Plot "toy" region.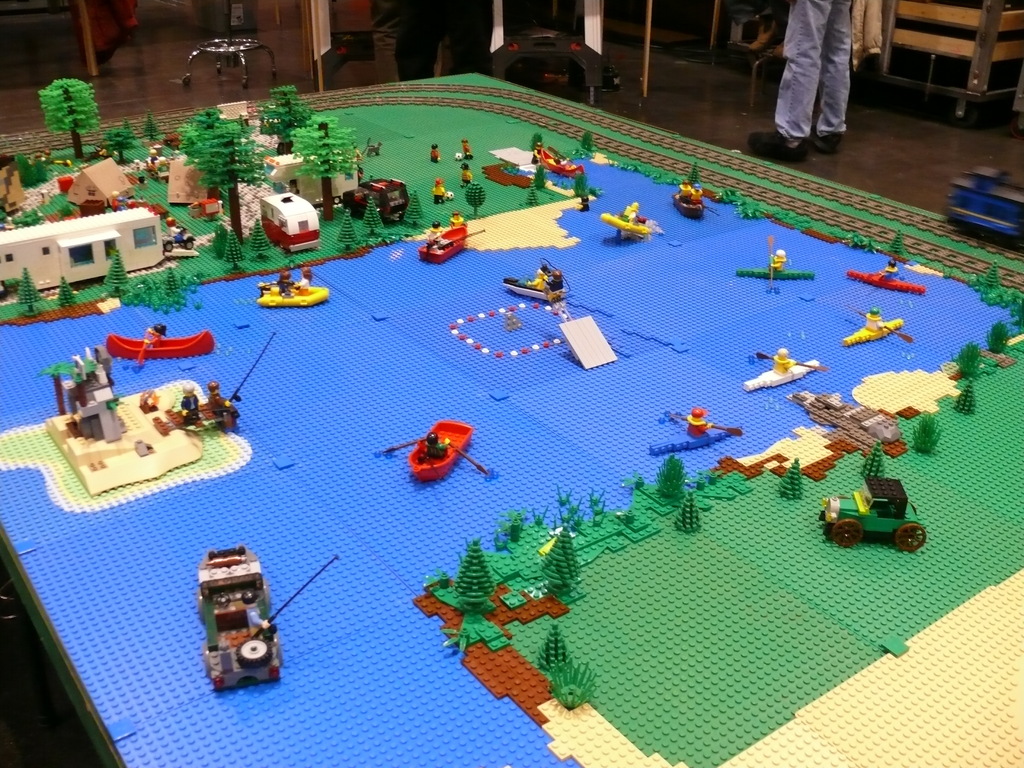
Plotted at Rect(846, 440, 887, 475).
